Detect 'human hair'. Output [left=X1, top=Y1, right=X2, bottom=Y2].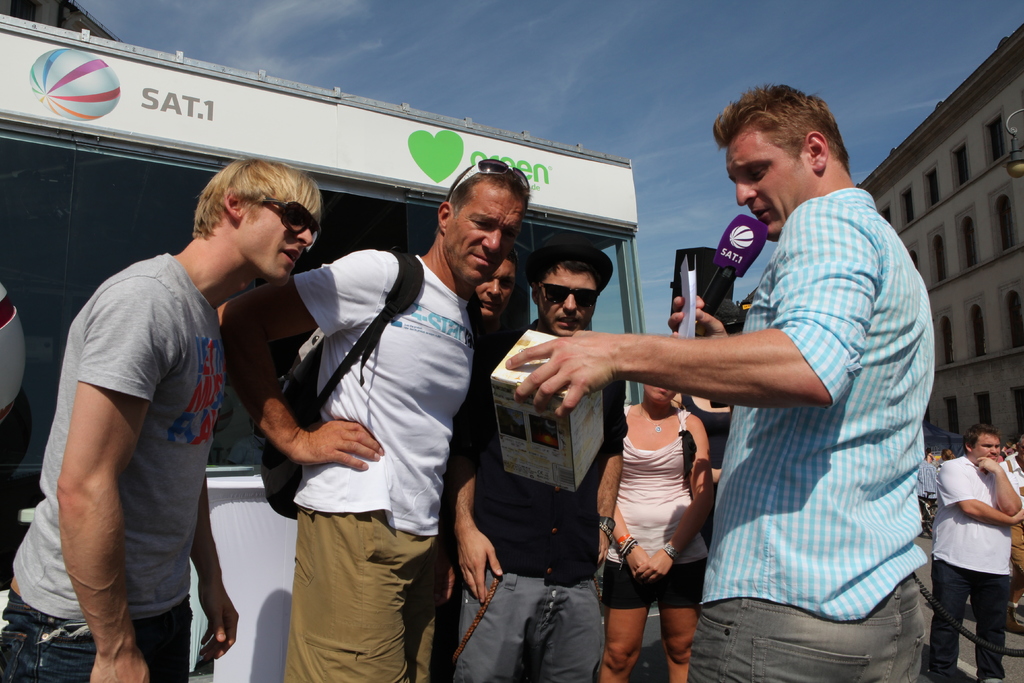
[left=708, top=78, right=851, bottom=173].
